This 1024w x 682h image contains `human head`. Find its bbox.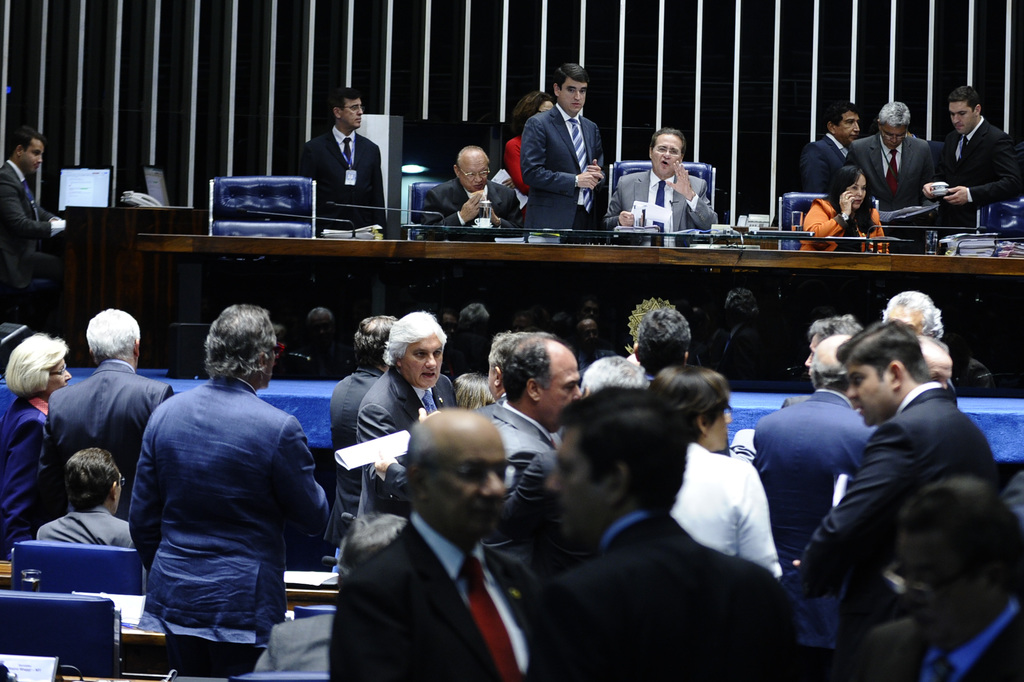
crop(881, 291, 944, 334).
